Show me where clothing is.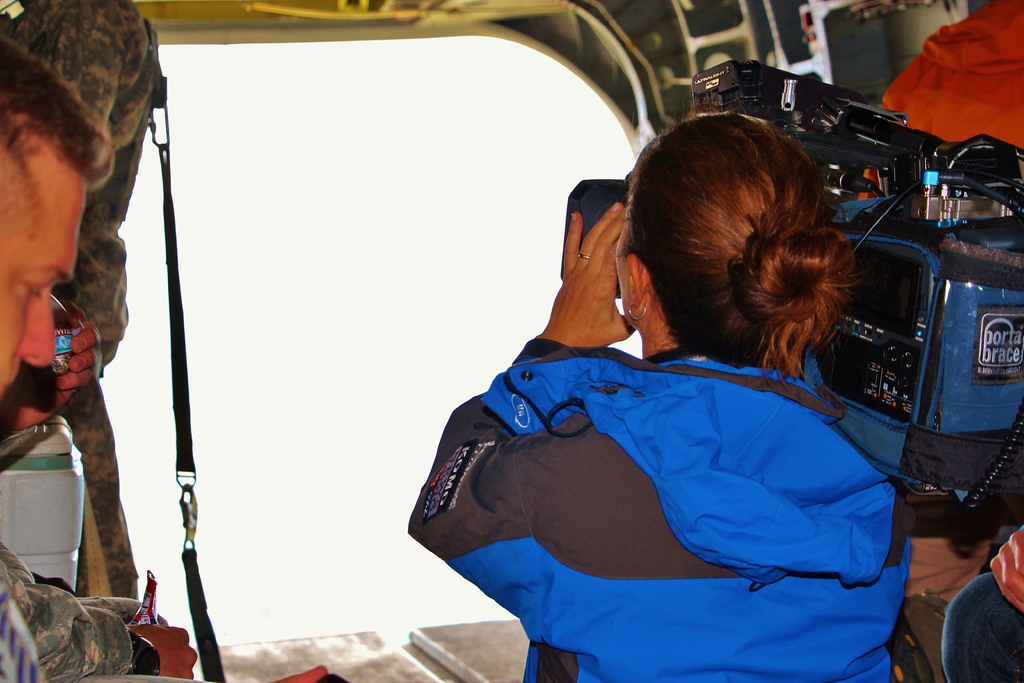
clothing is at crop(0, 0, 127, 522).
